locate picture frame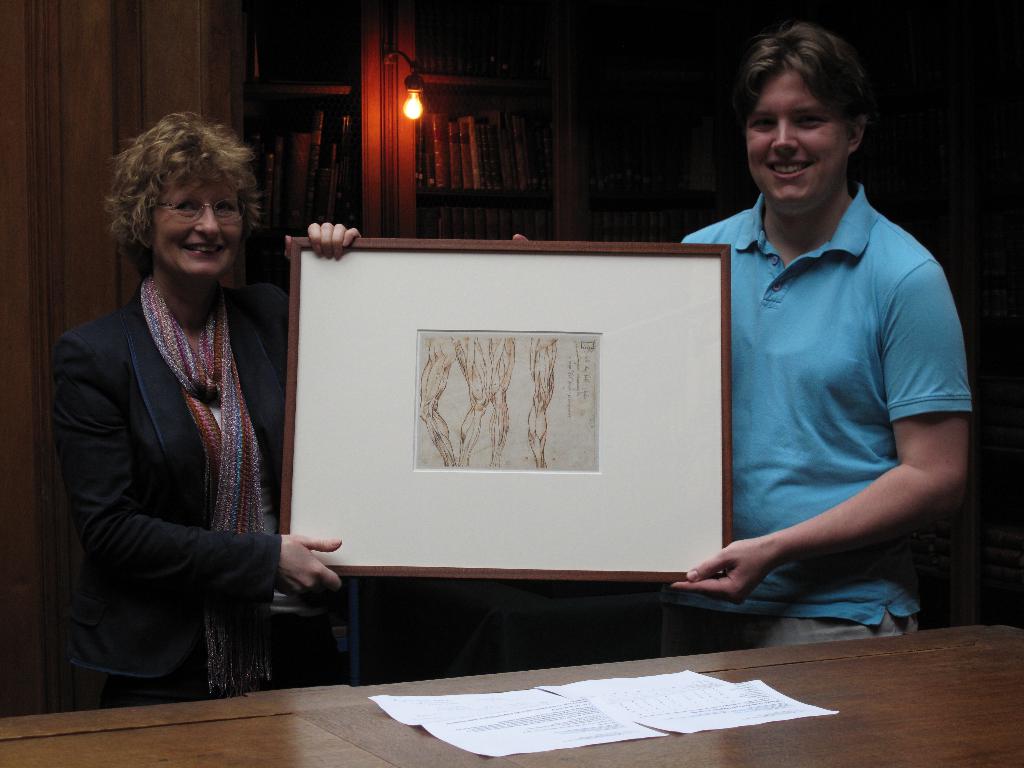
x1=273, y1=237, x2=733, y2=582
